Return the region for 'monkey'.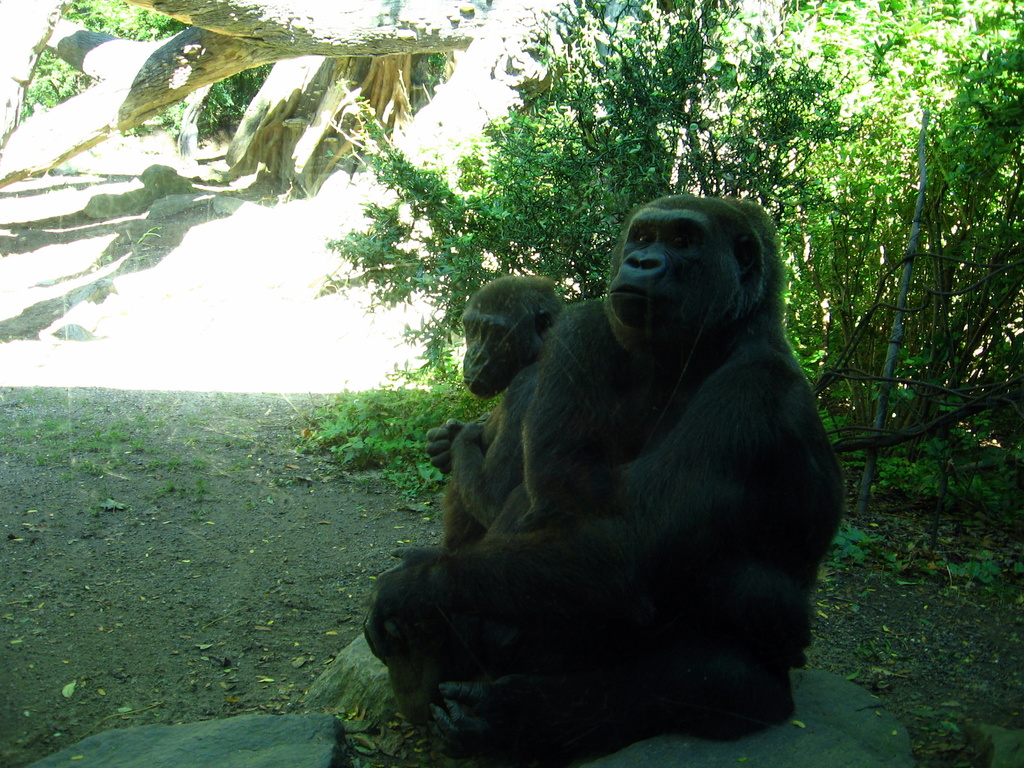
region(364, 193, 844, 767).
